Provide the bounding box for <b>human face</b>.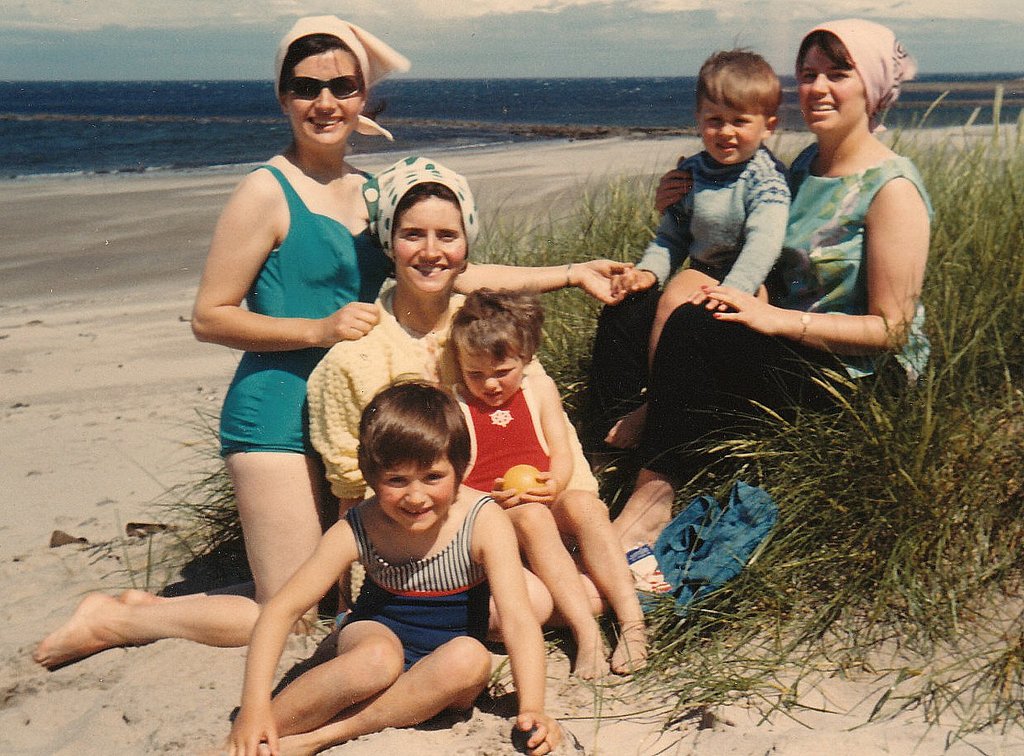
x1=391, y1=199, x2=469, y2=302.
